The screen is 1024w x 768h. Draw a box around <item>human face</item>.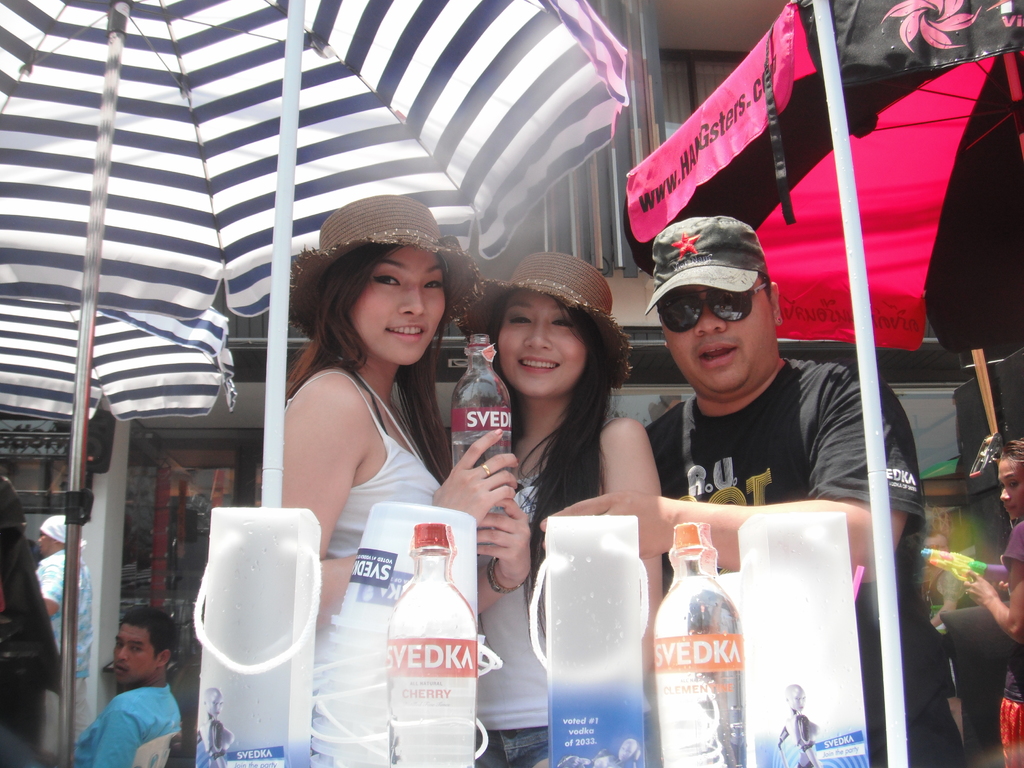
detection(501, 288, 592, 404).
